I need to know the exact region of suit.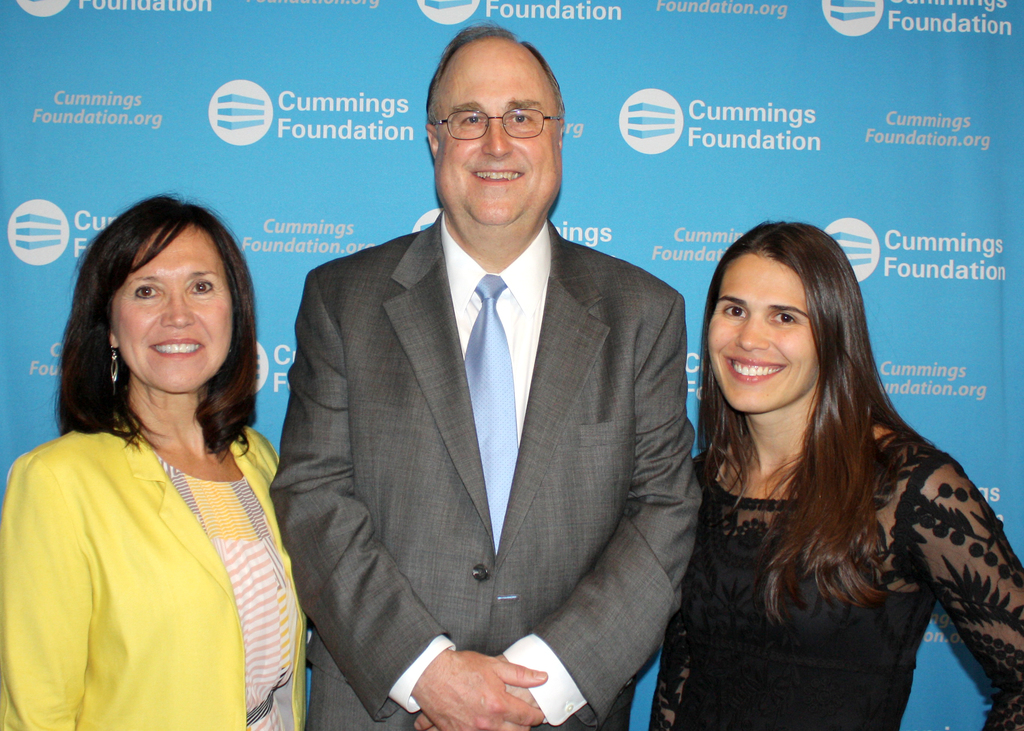
Region: x1=266, y1=205, x2=700, y2=730.
